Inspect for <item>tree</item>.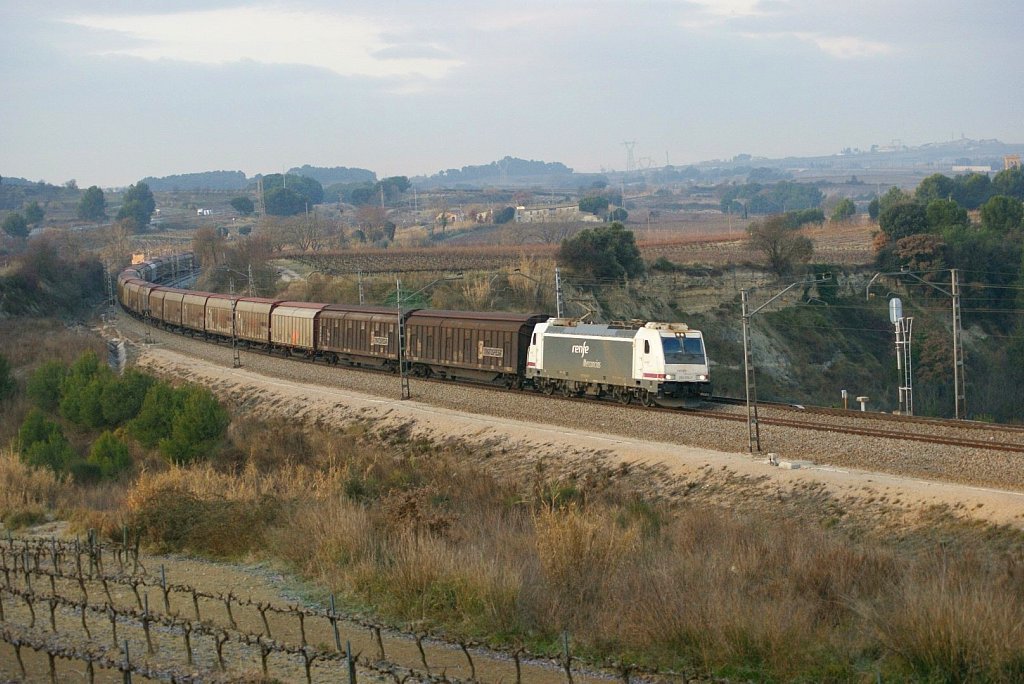
Inspection: 125,181,158,214.
